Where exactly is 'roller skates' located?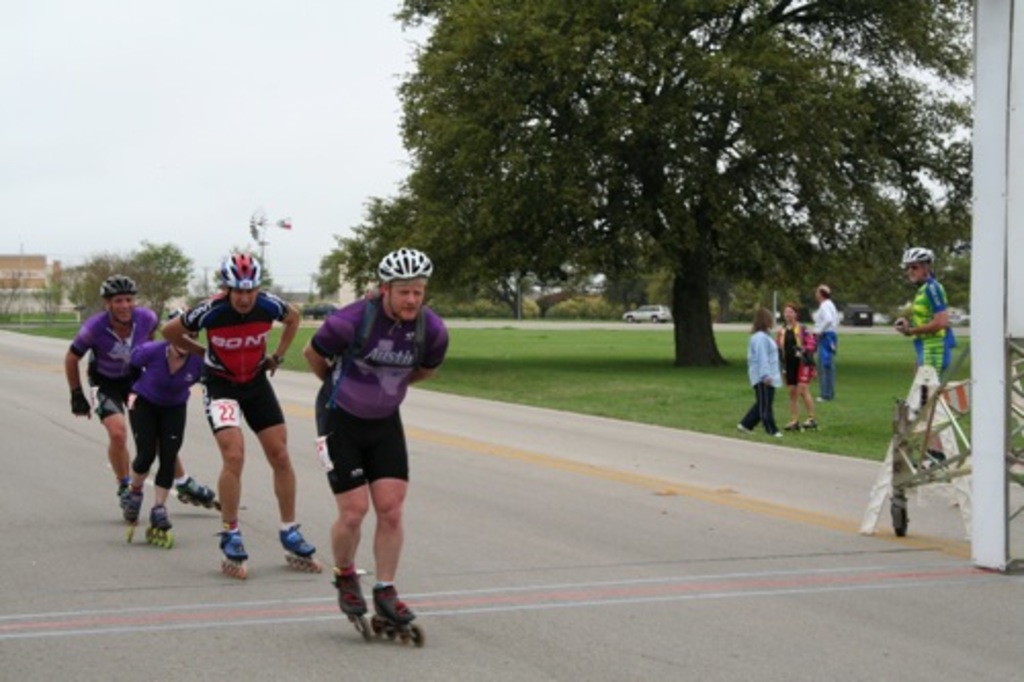
Its bounding box is box(799, 414, 825, 434).
